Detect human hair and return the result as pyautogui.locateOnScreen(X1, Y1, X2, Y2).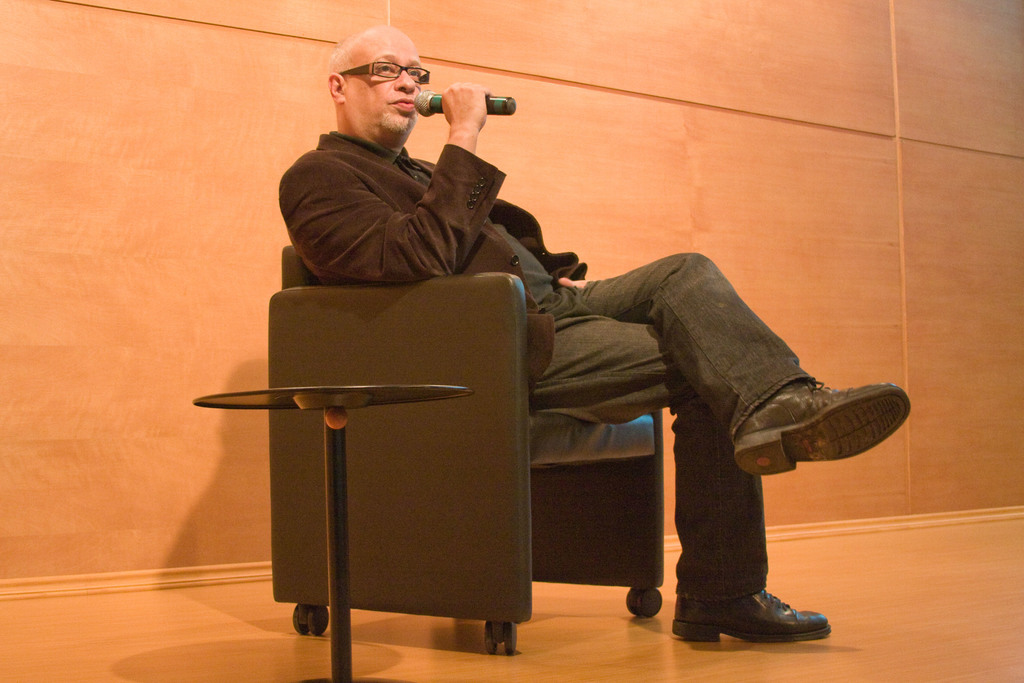
pyautogui.locateOnScreen(320, 43, 360, 74).
